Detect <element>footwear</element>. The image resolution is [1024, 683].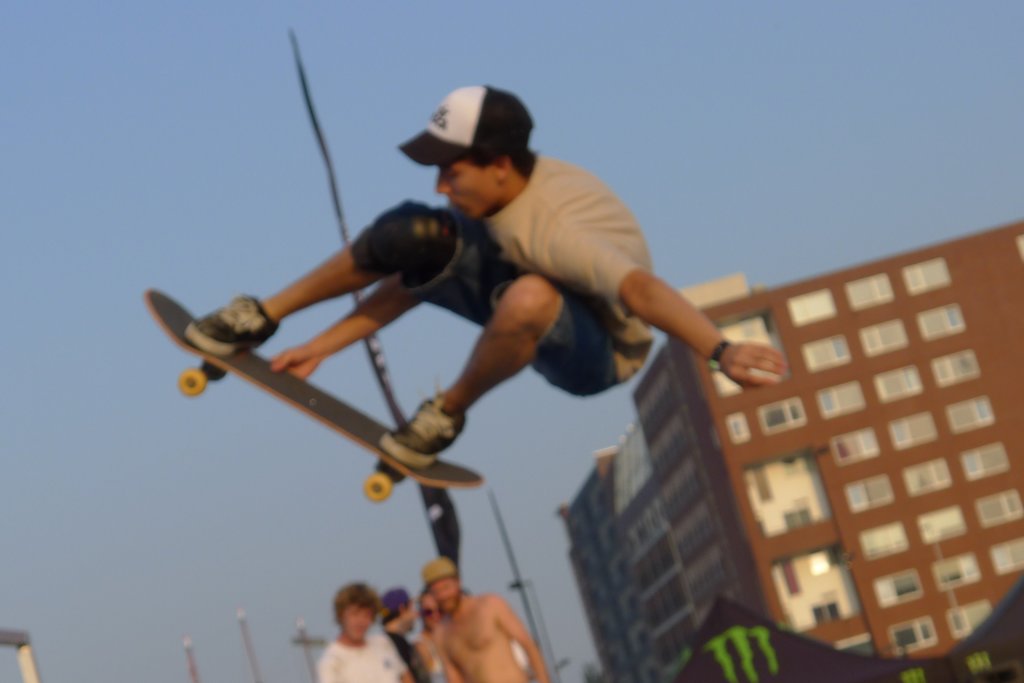
[181, 291, 285, 365].
